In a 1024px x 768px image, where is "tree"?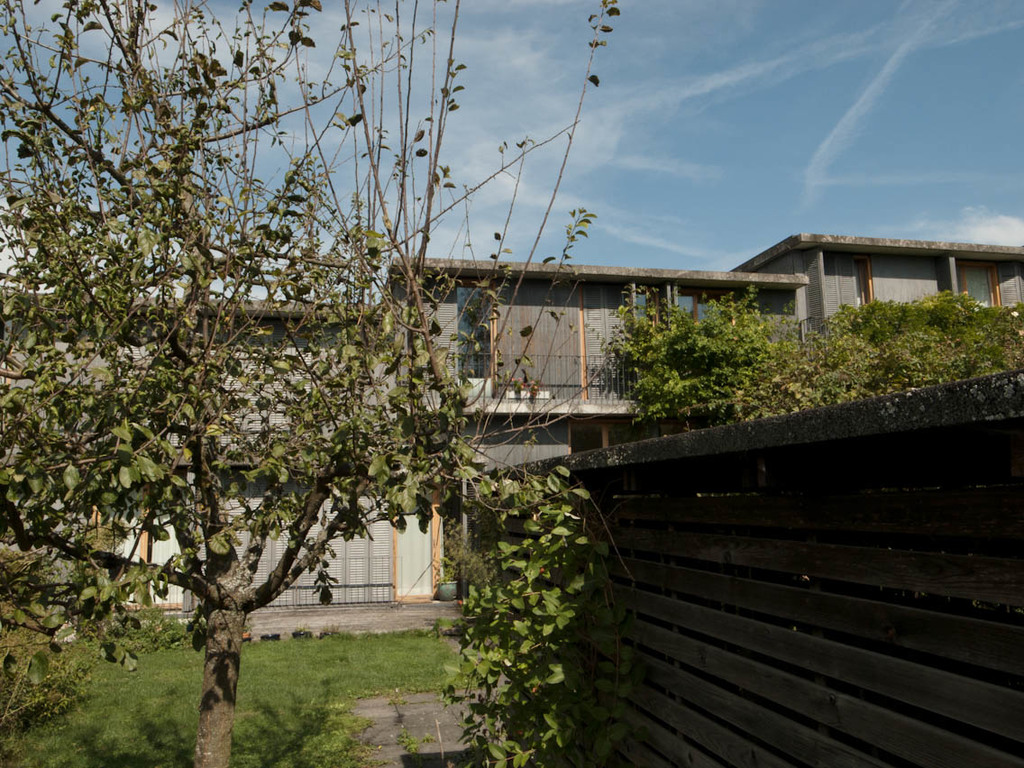
587, 288, 809, 437.
